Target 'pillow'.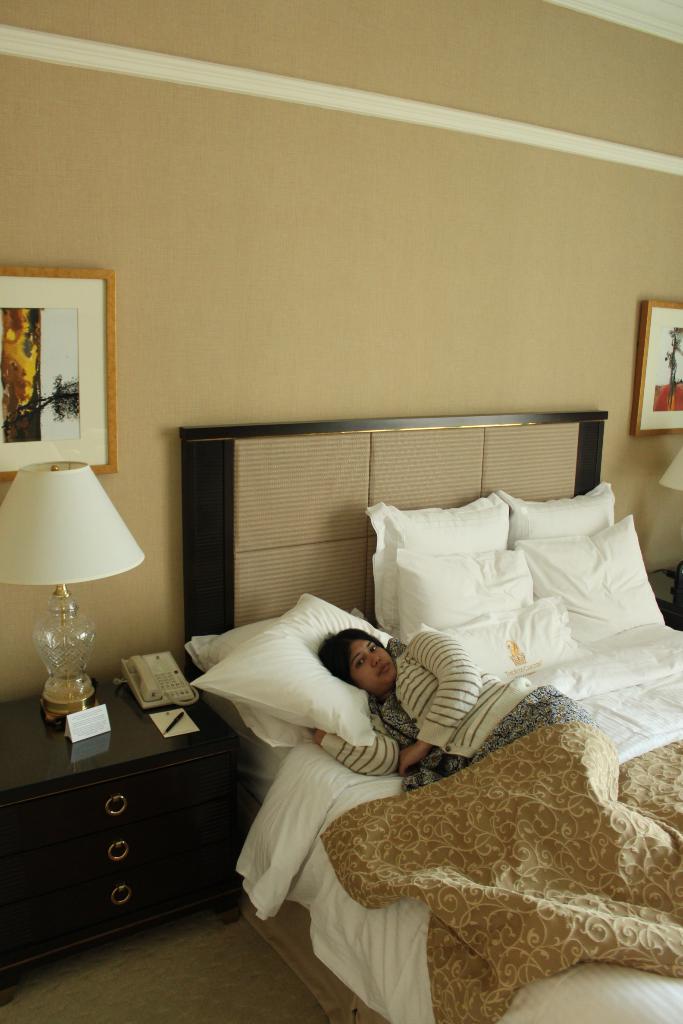
Target region: (374,502,514,637).
